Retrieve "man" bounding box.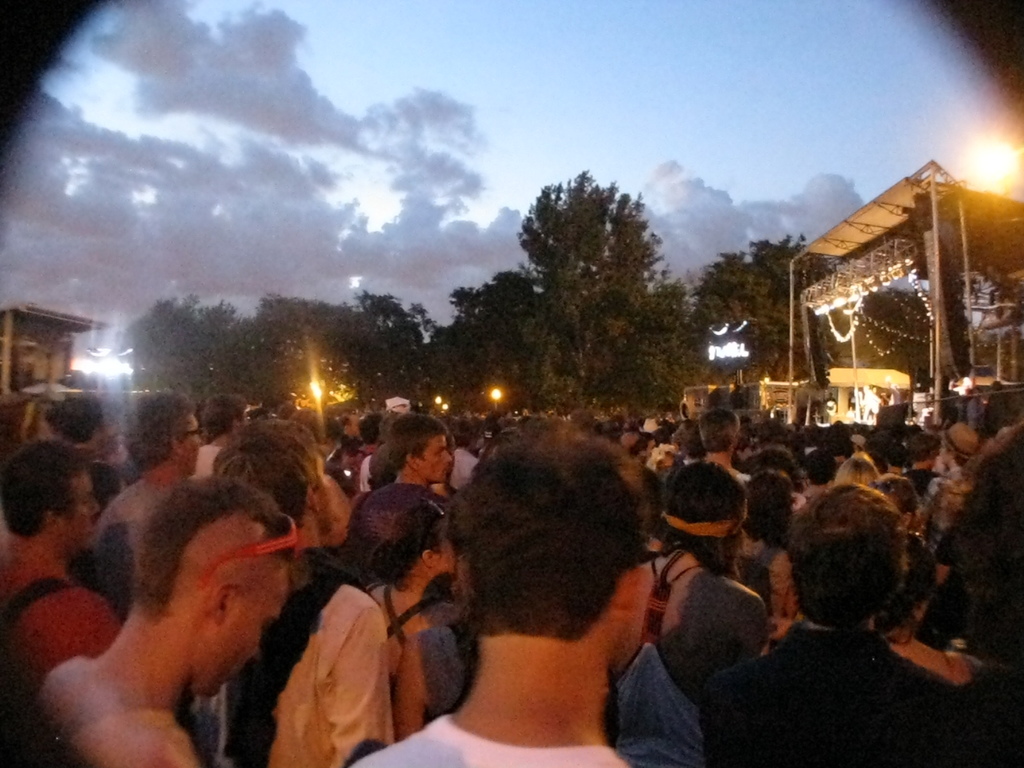
Bounding box: <region>212, 415, 387, 767</region>.
